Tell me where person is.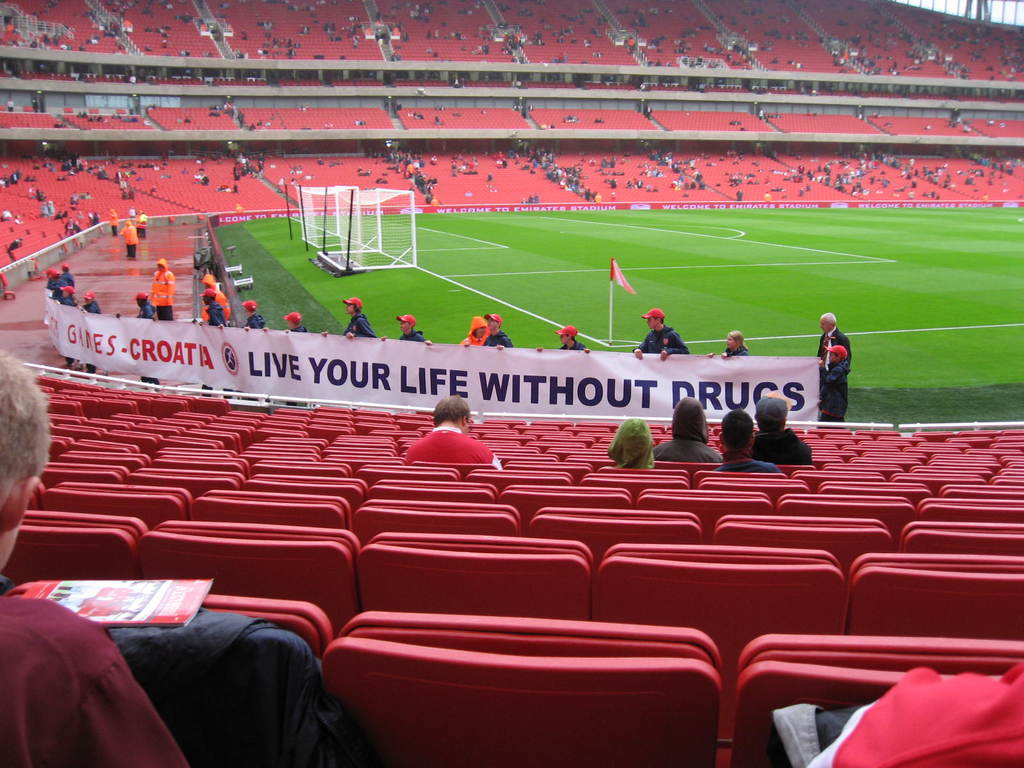
person is at x1=633, y1=308, x2=689, y2=360.
